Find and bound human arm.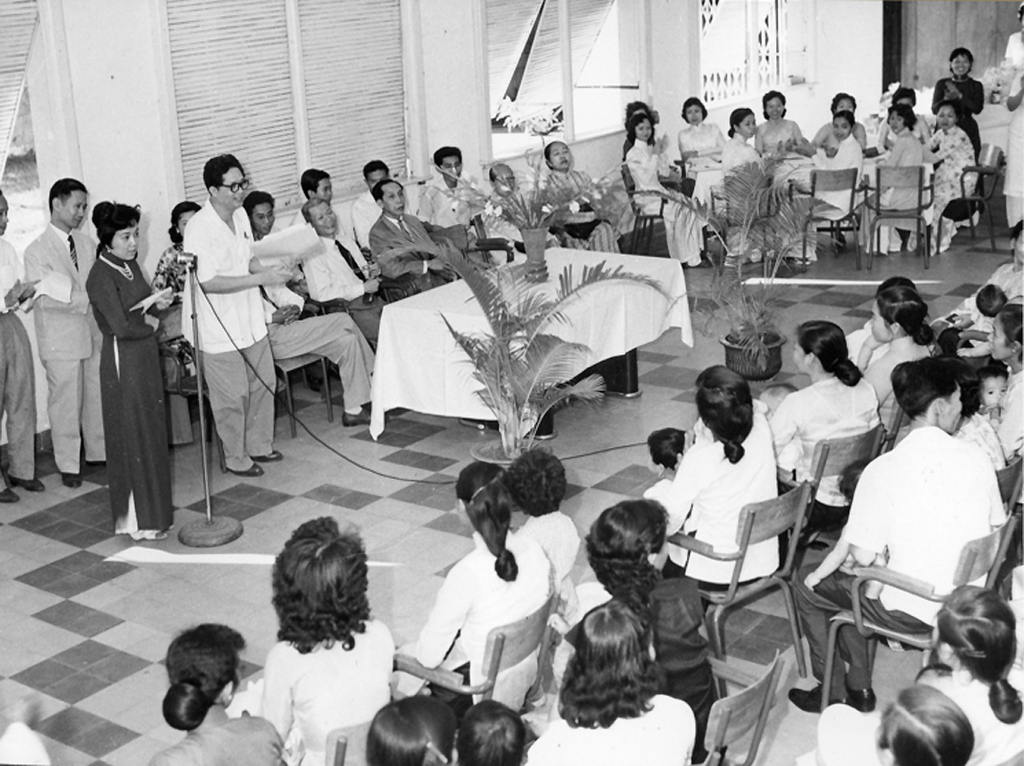
Bound: [804, 156, 843, 170].
